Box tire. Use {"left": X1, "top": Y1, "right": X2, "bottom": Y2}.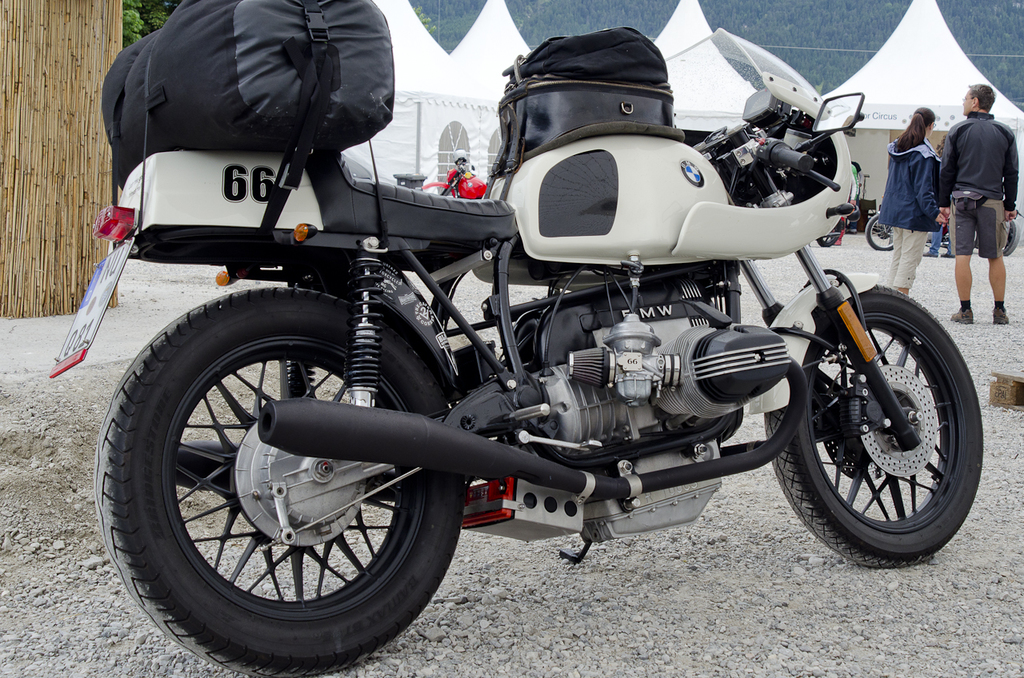
{"left": 763, "top": 282, "right": 986, "bottom": 571}.
